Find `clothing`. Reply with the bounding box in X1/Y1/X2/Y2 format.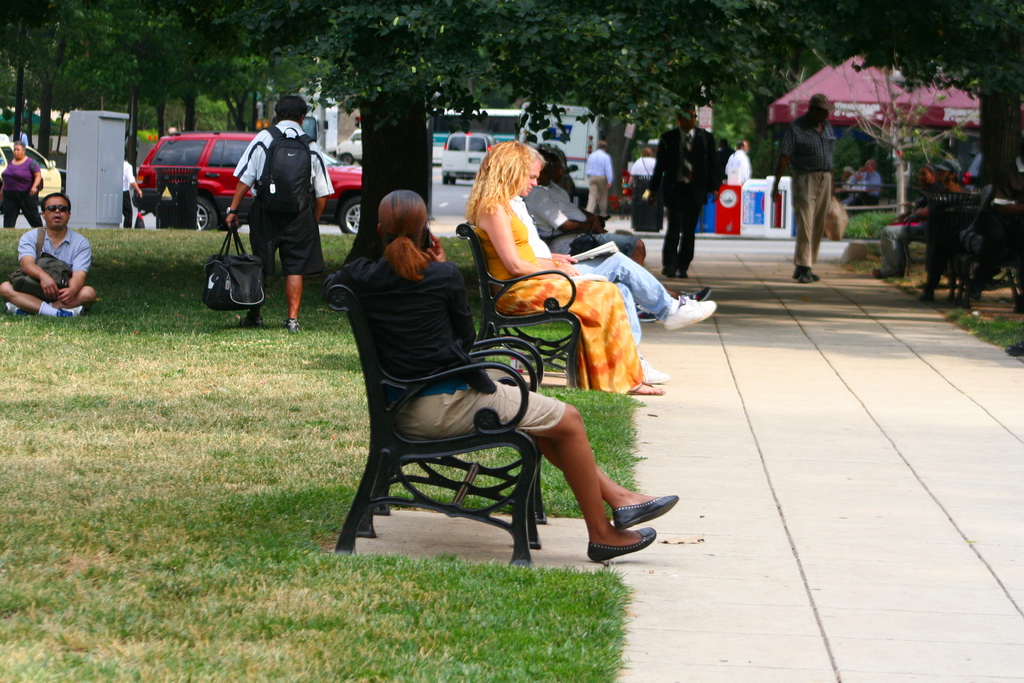
326/252/494/397.
